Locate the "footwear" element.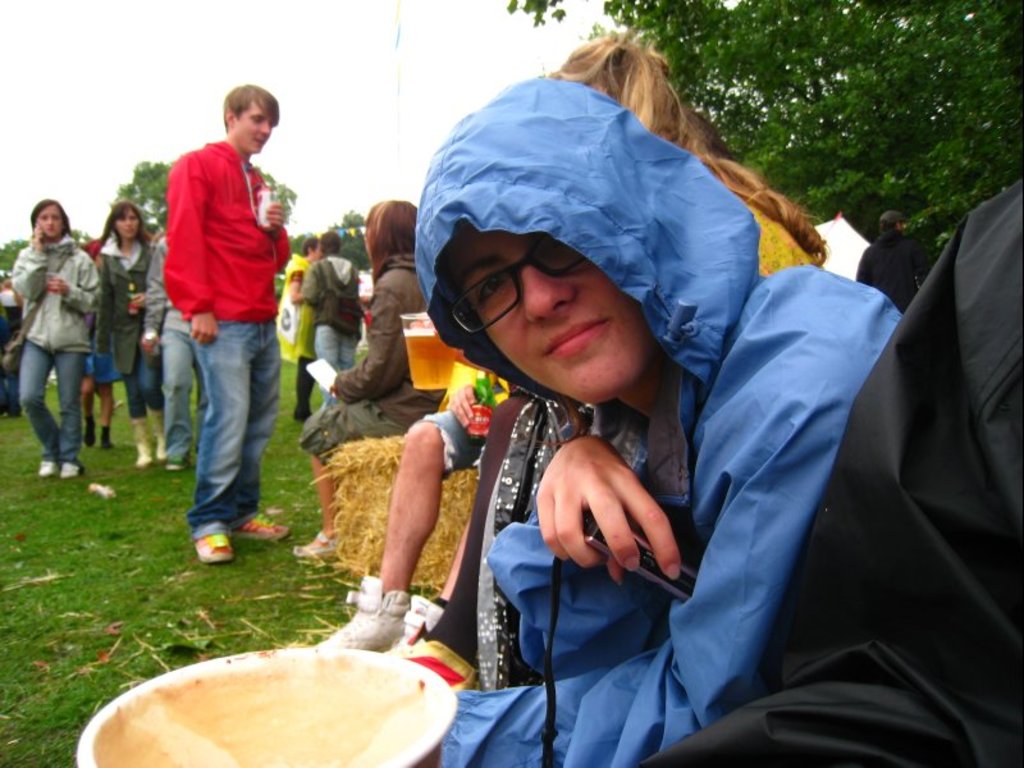
Element bbox: BBox(84, 421, 99, 445).
